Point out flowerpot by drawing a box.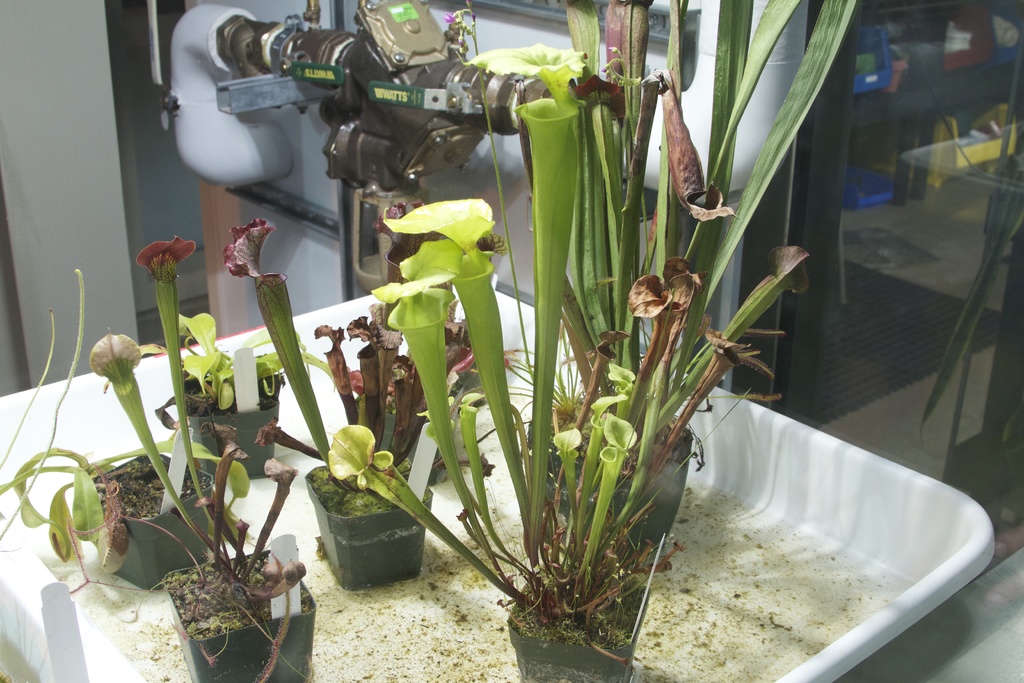
<region>380, 251, 454, 299</region>.
